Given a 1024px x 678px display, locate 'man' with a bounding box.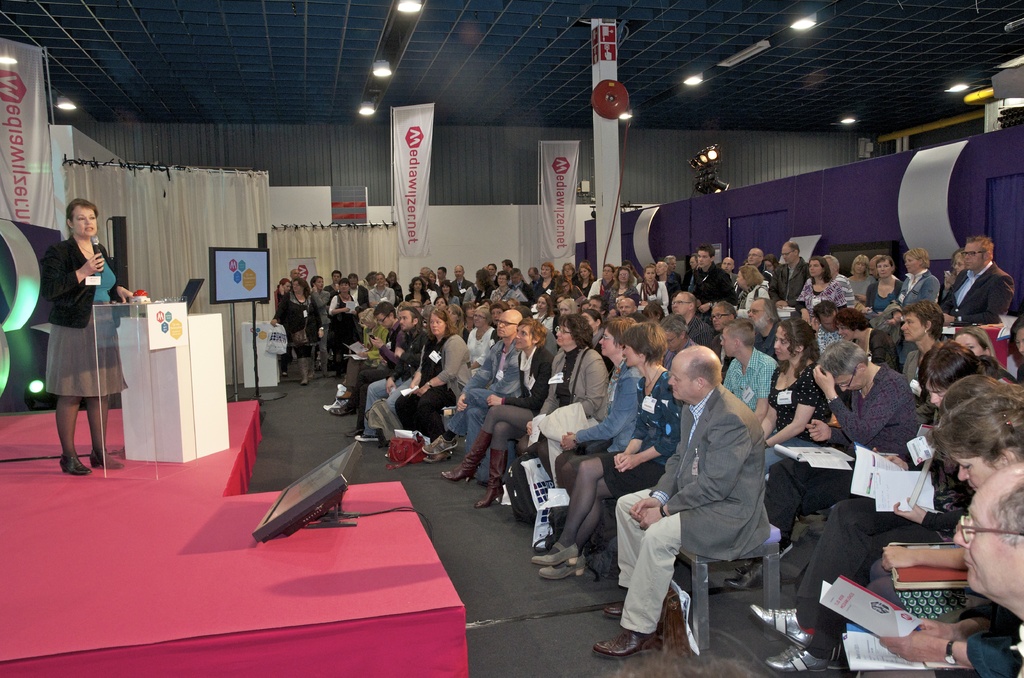
Located: pyautogui.locateOnScreen(954, 465, 1023, 677).
